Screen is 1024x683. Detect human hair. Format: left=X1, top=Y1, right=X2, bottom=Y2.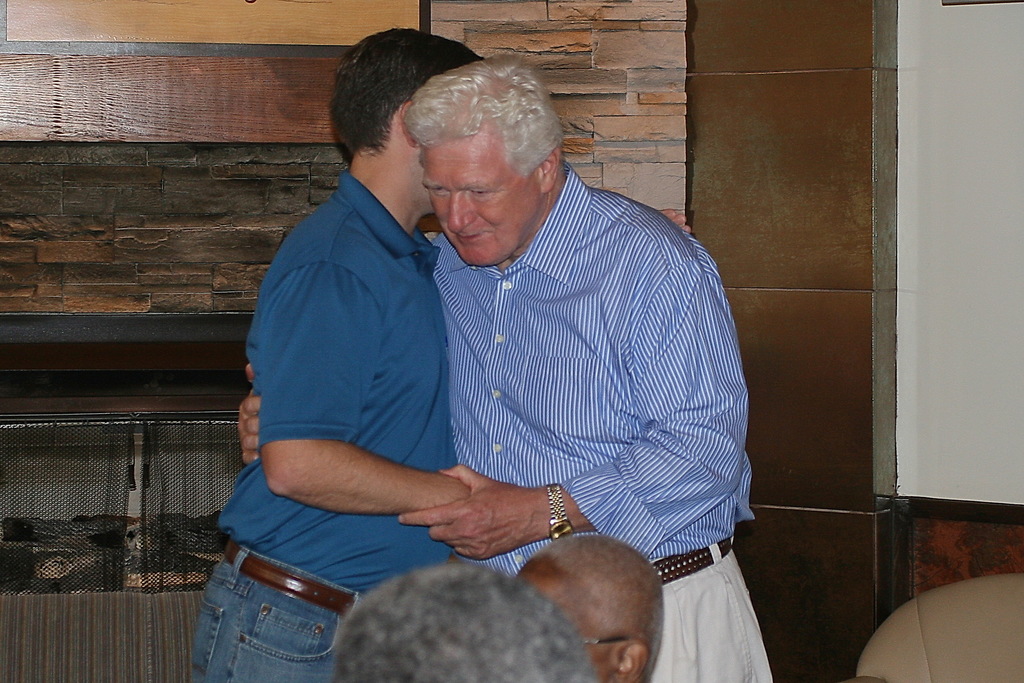
left=330, top=562, right=595, bottom=682.
